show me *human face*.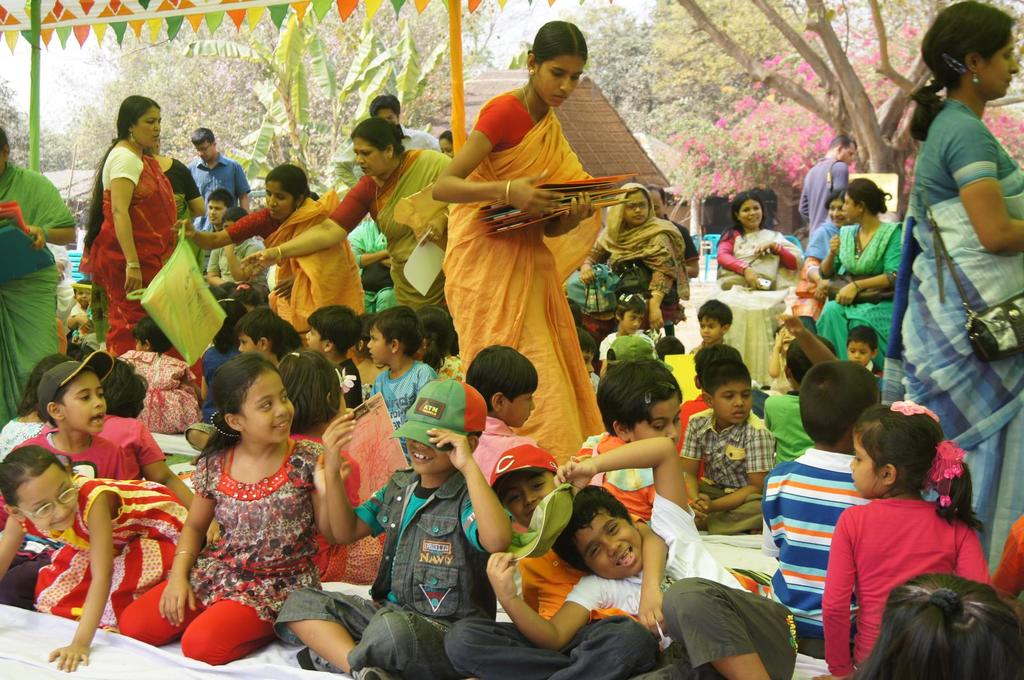
*human face* is here: [left=352, top=135, right=384, bottom=177].
